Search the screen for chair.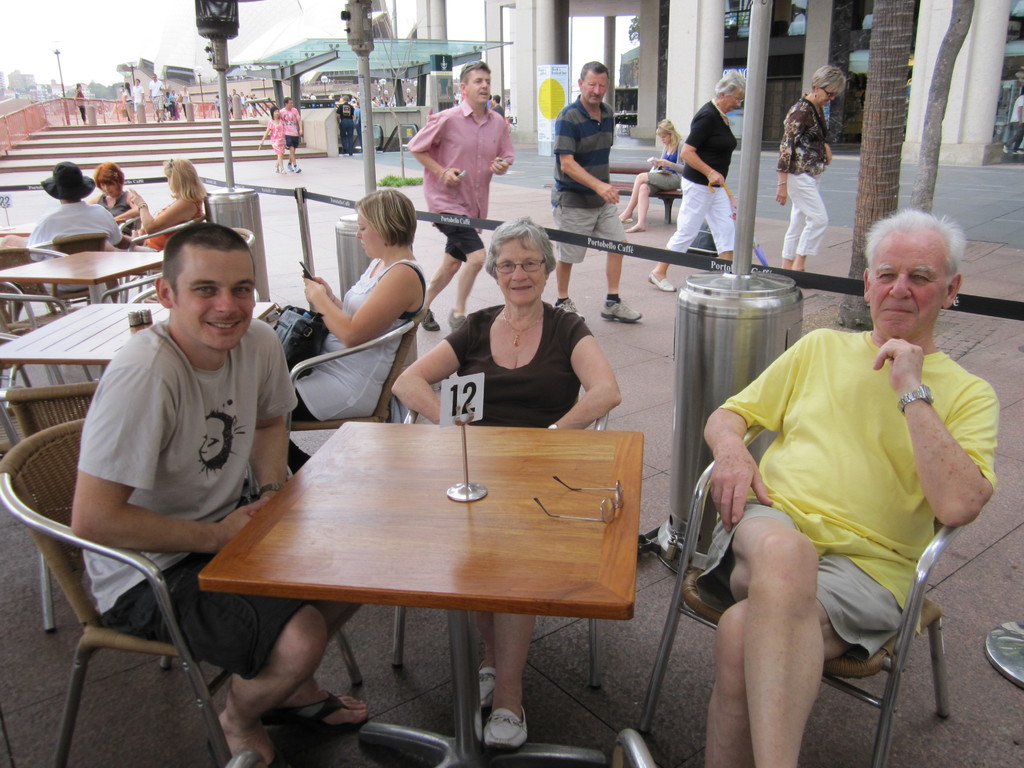
Found at bbox=(250, 301, 426, 495).
